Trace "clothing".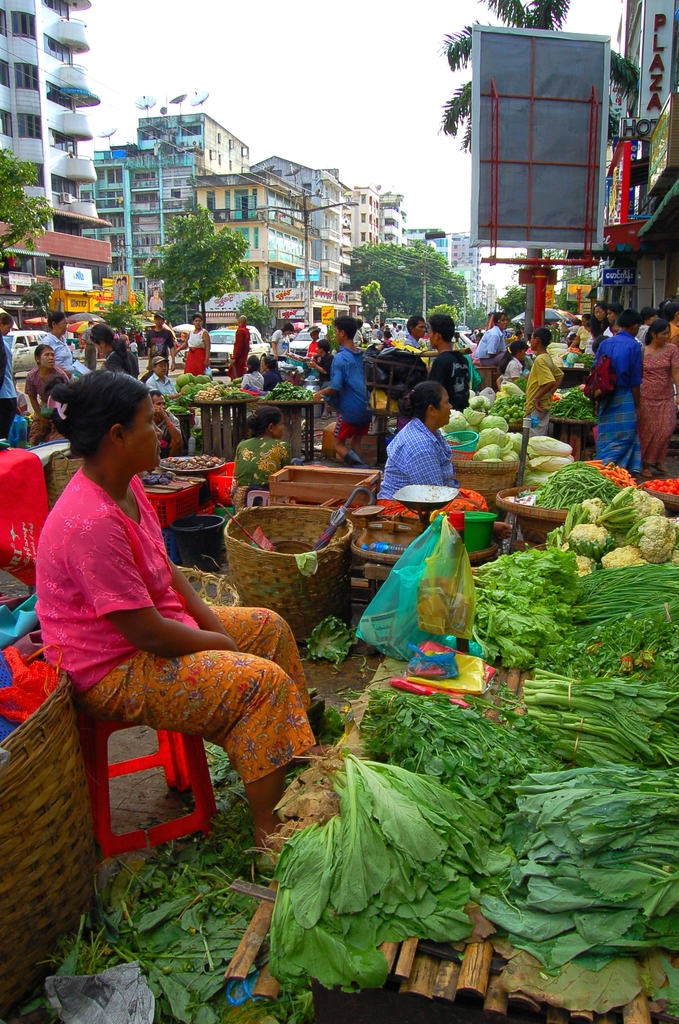
Traced to l=228, t=326, r=247, b=377.
